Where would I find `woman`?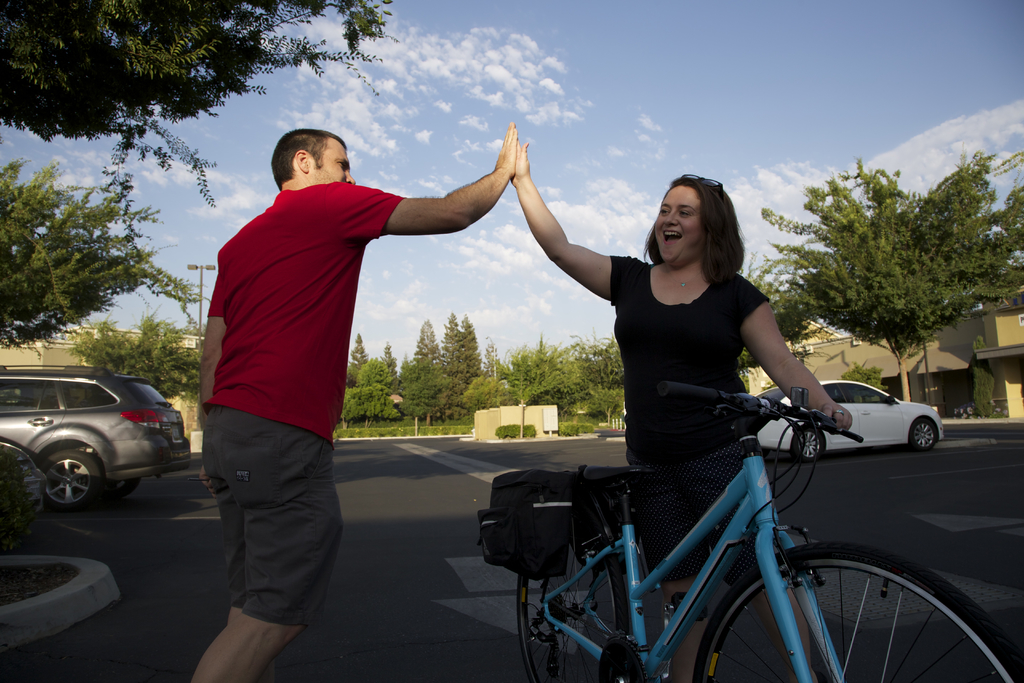
At <box>513,143,853,682</box>.
